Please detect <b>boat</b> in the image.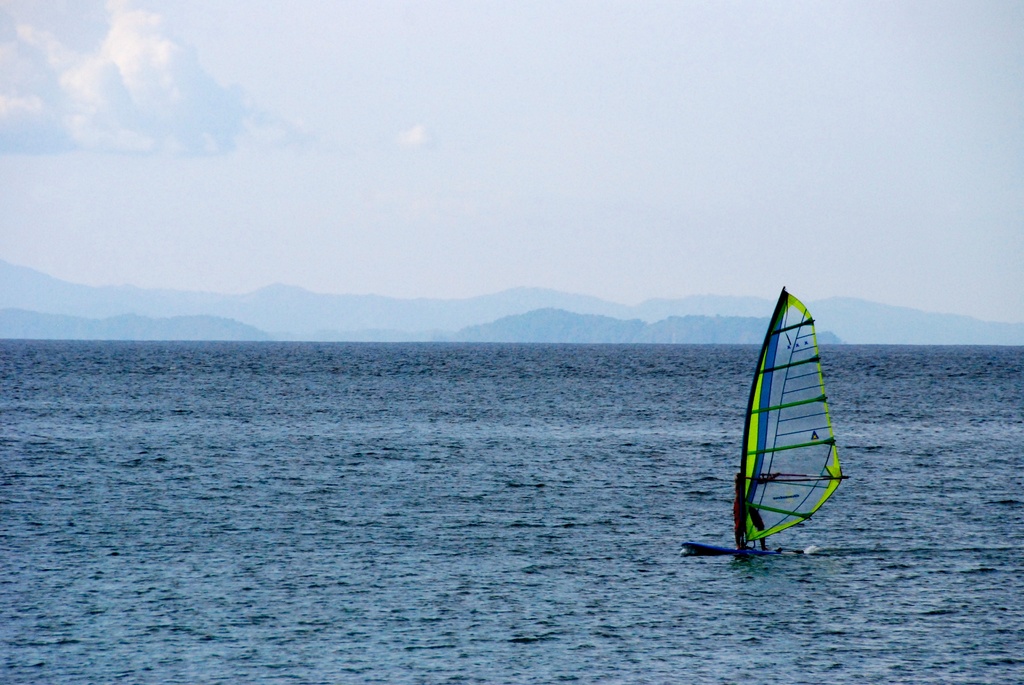
(724, 297, 854, 569).
